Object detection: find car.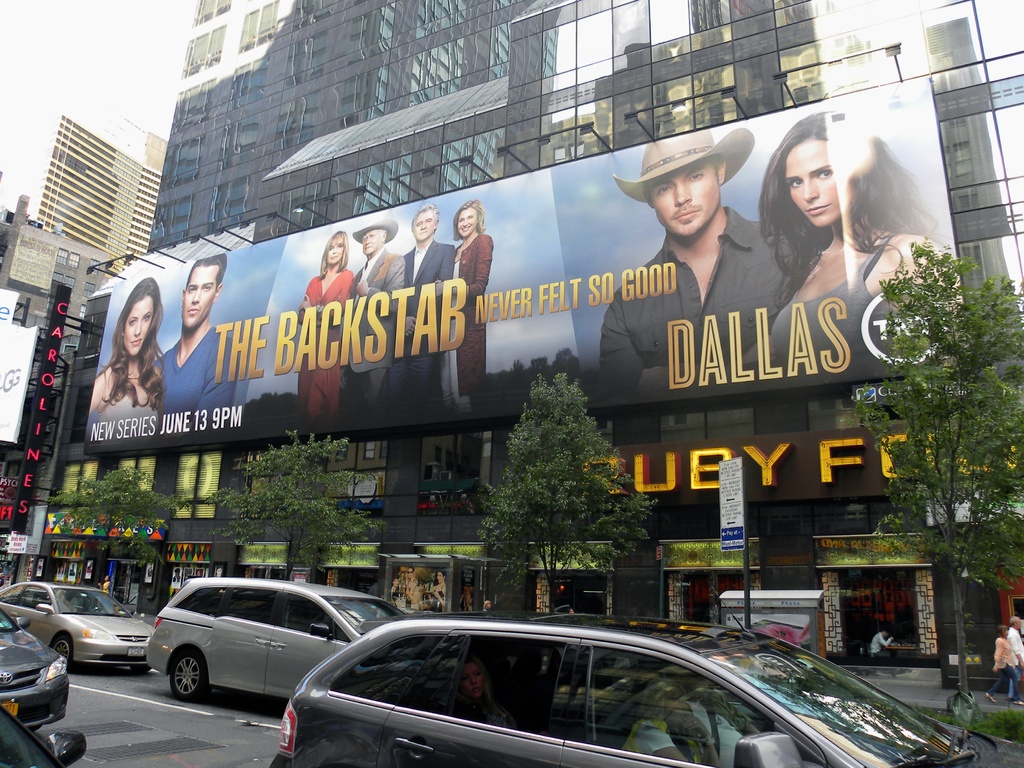
0,697,87,767.
